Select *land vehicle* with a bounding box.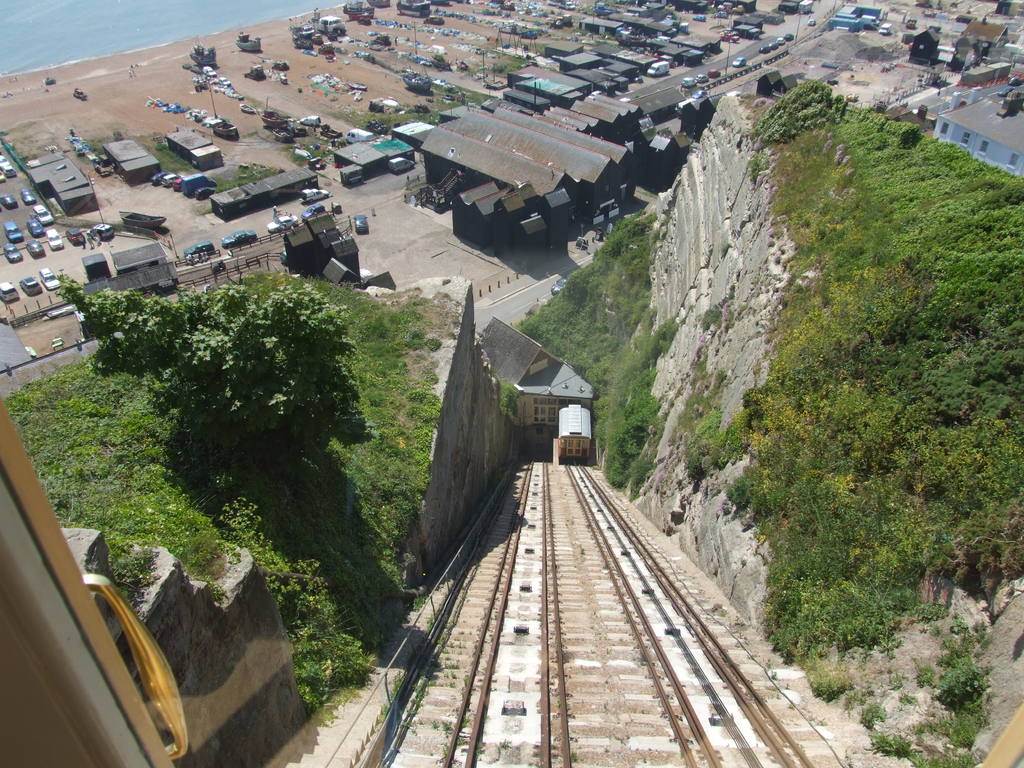
rect(387, 157, 413, 172).
